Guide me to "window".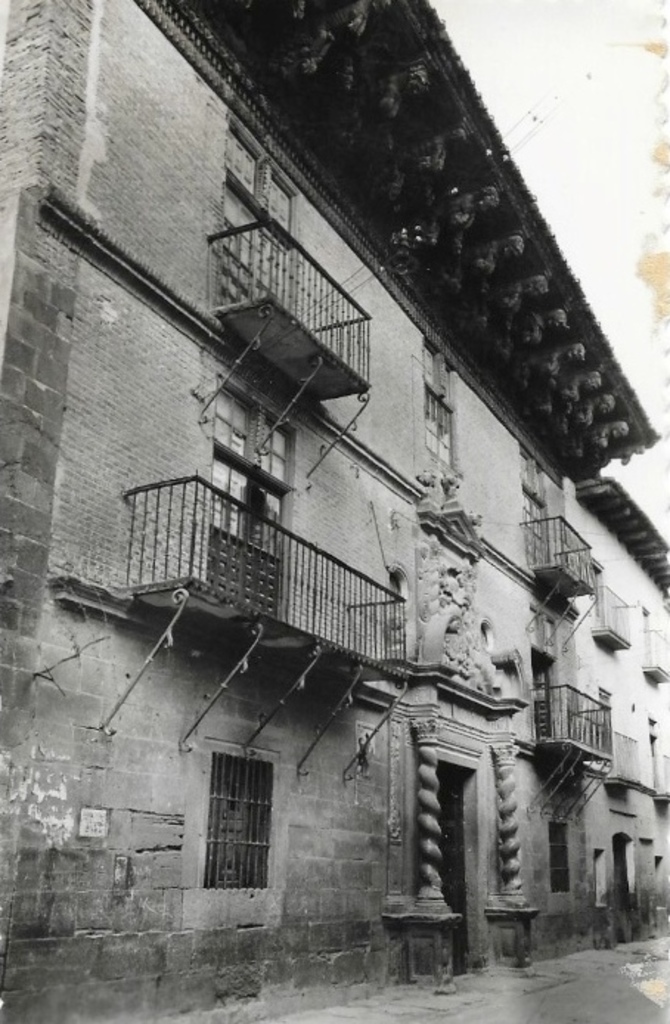
Guidance: box(196, 732, 279, 899).
